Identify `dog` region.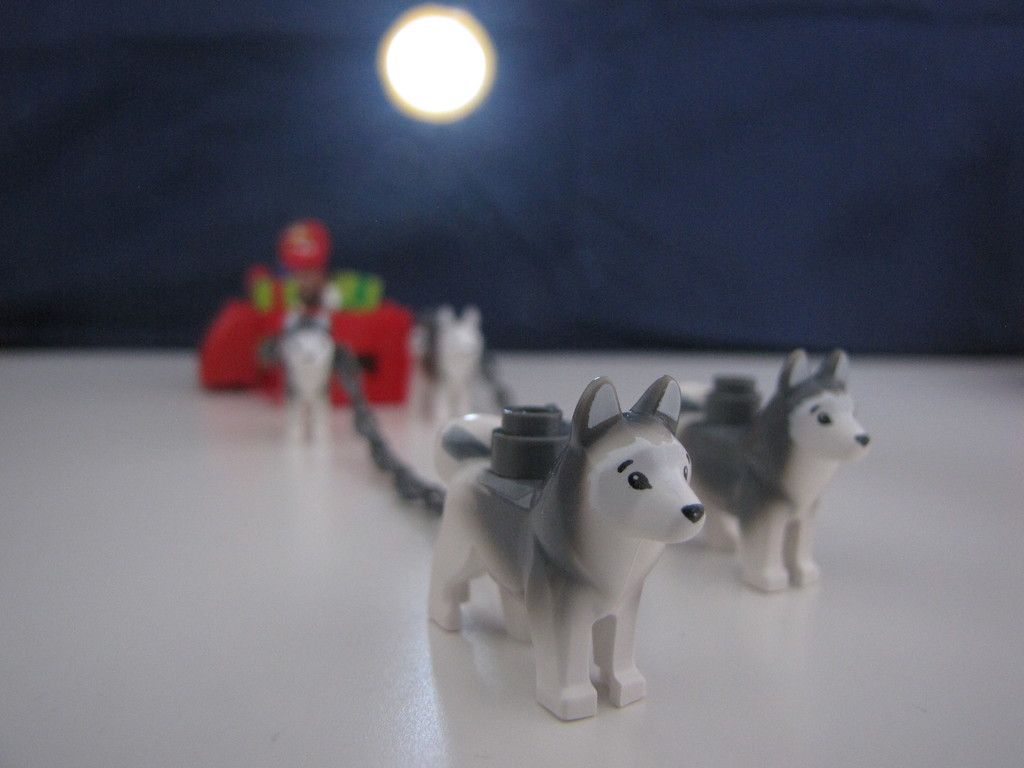
Region: bbox=(408, 307, 483, 424).
